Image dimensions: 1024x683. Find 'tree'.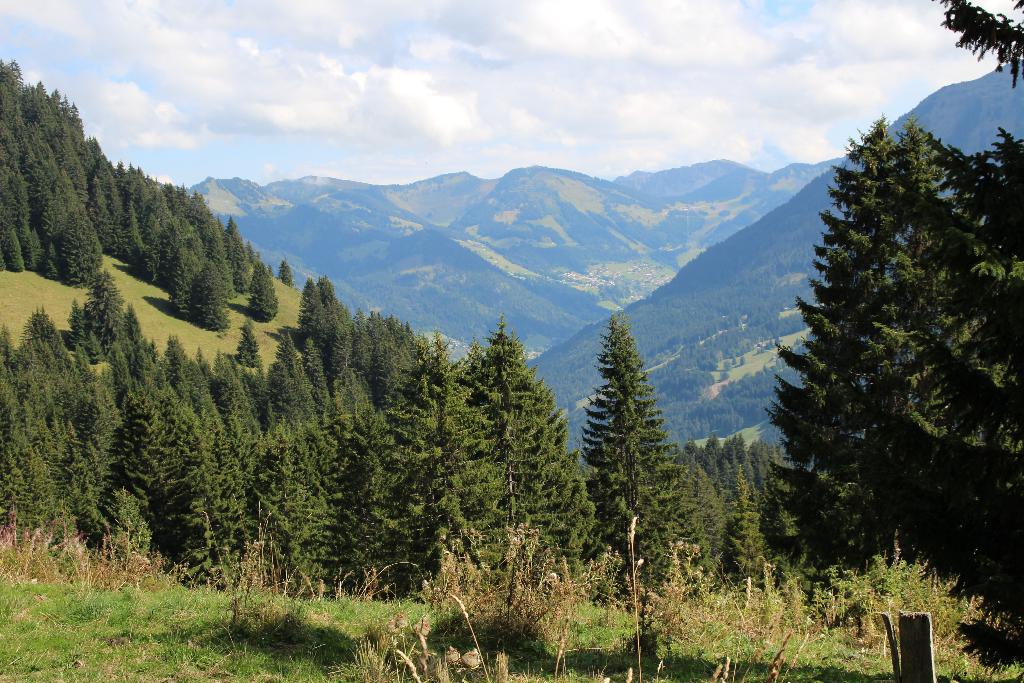
774, 91, 994, 619.
